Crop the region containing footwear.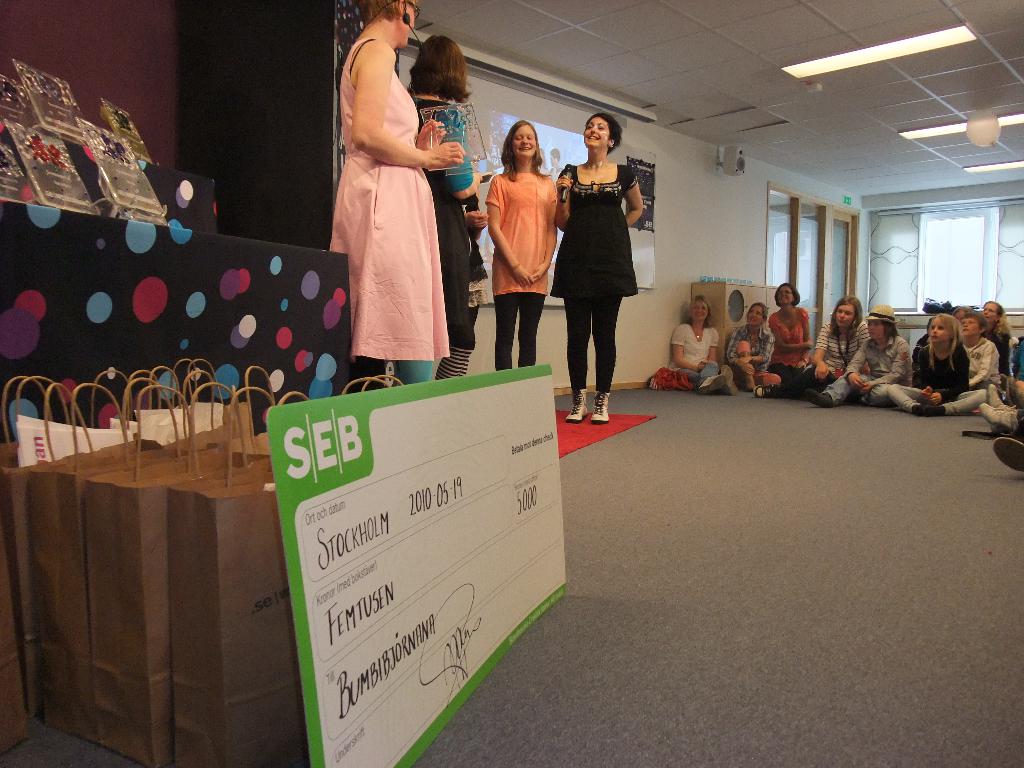
Crop region: bbox(989, 383, 1012, 412).
